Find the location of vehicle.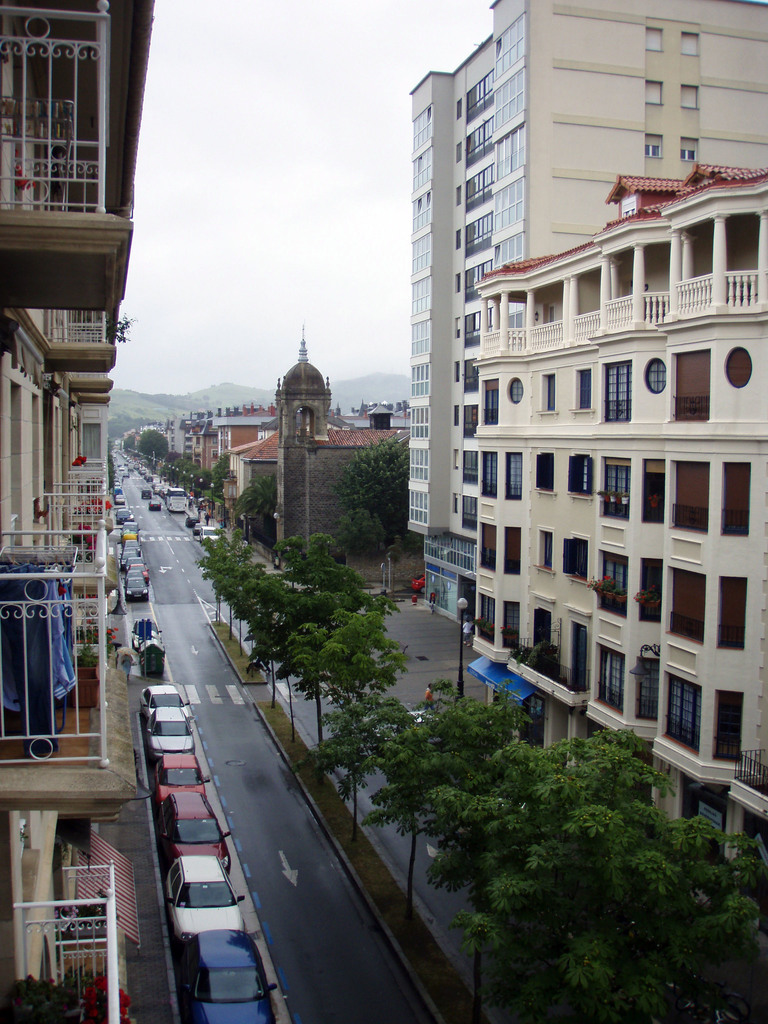
Location: bbox(160, 790, 230, 872).
